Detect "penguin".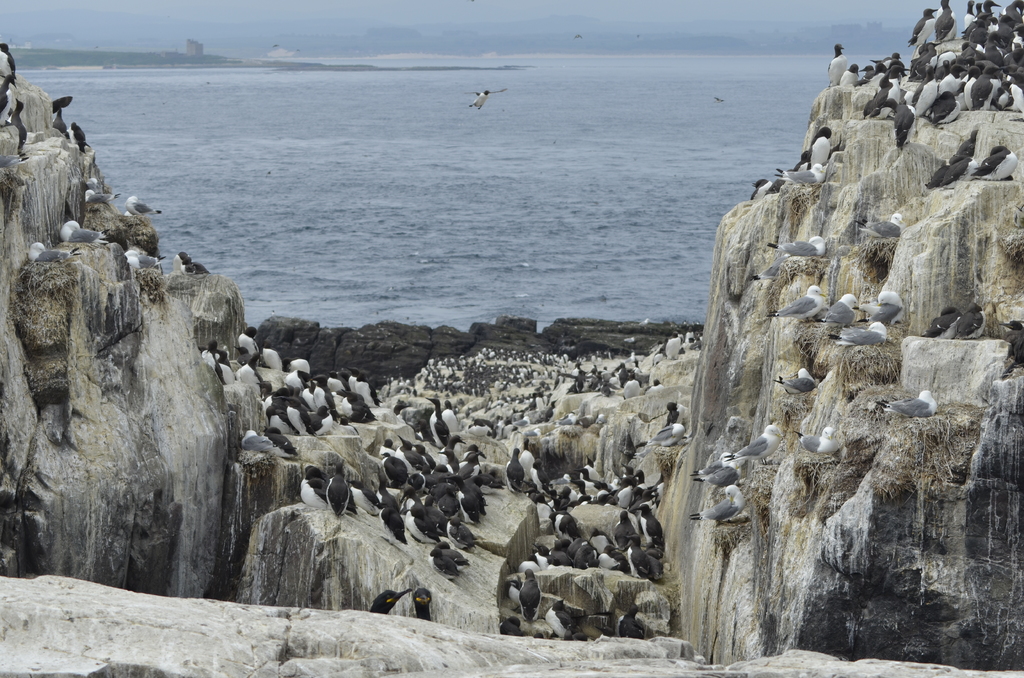
Detected at <region>421, 468, 434, 487</region>.
